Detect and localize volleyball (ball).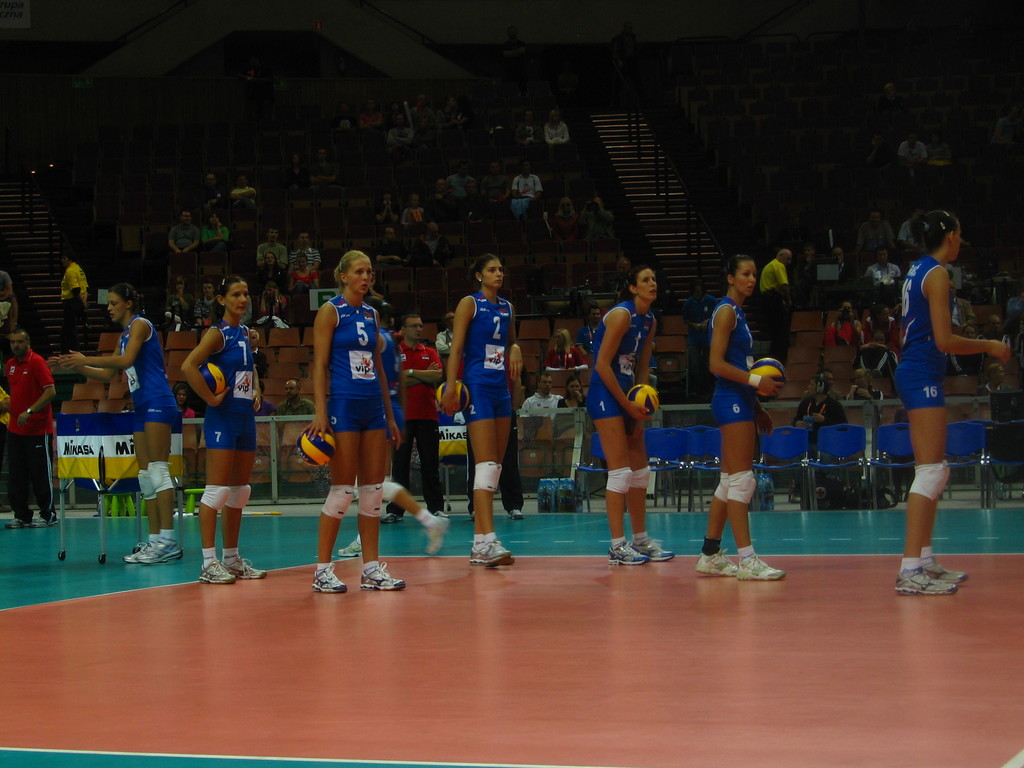
Localized at detection(624, 381, 662, 419).
